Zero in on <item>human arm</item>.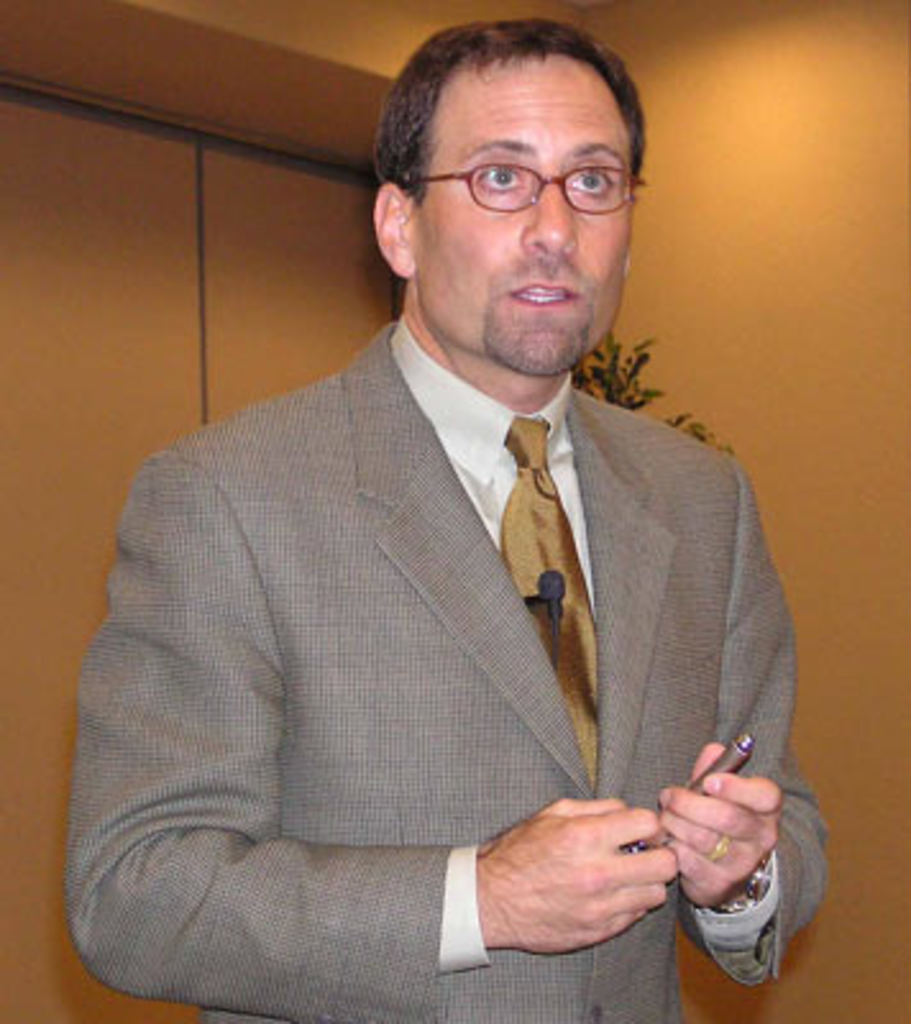
Zeroed in: detection(69, 445, 673, 1016).
